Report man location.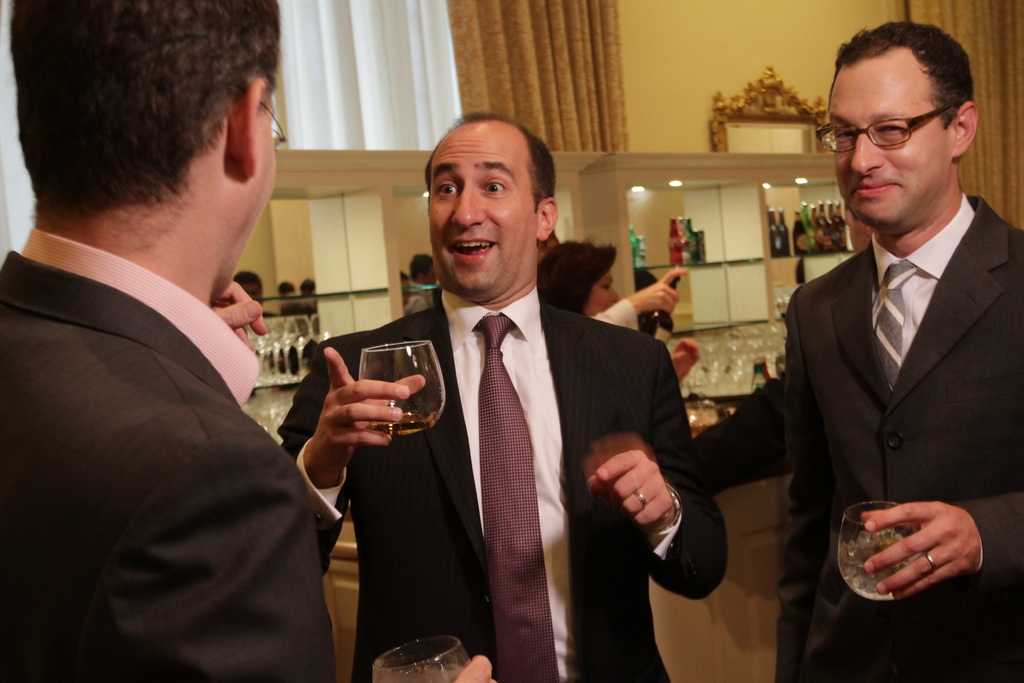
Report: left=301, top=101, right=732, bottom=682.
